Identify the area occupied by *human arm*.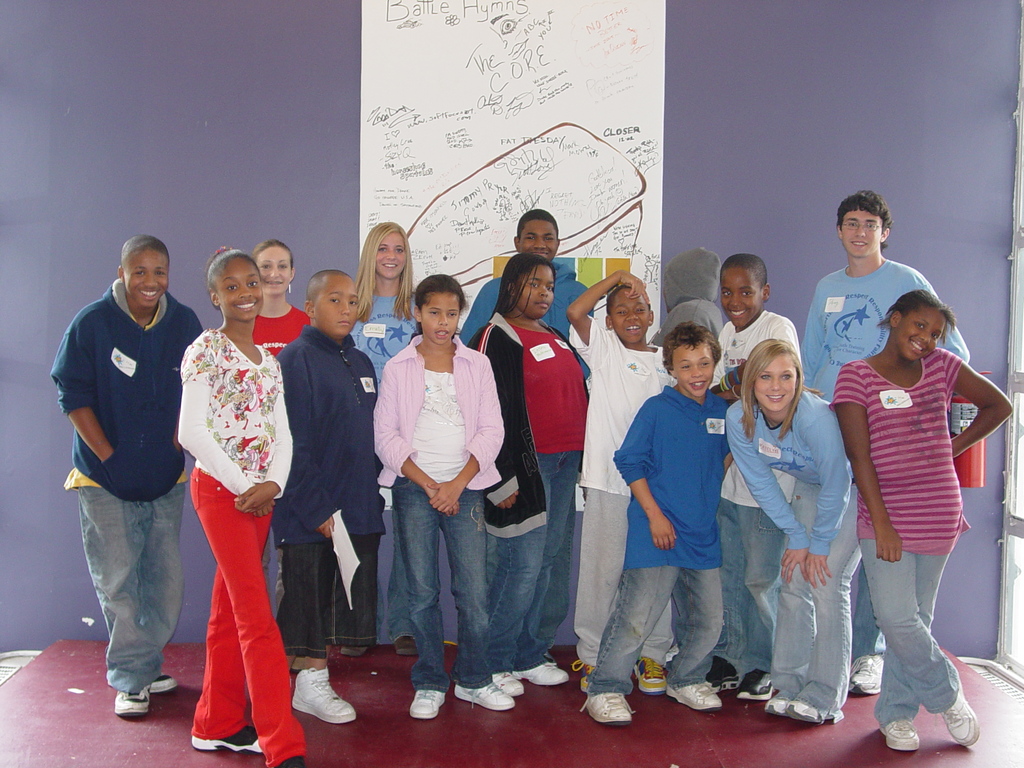
Area: select_region(483, 357, 516, 495).
